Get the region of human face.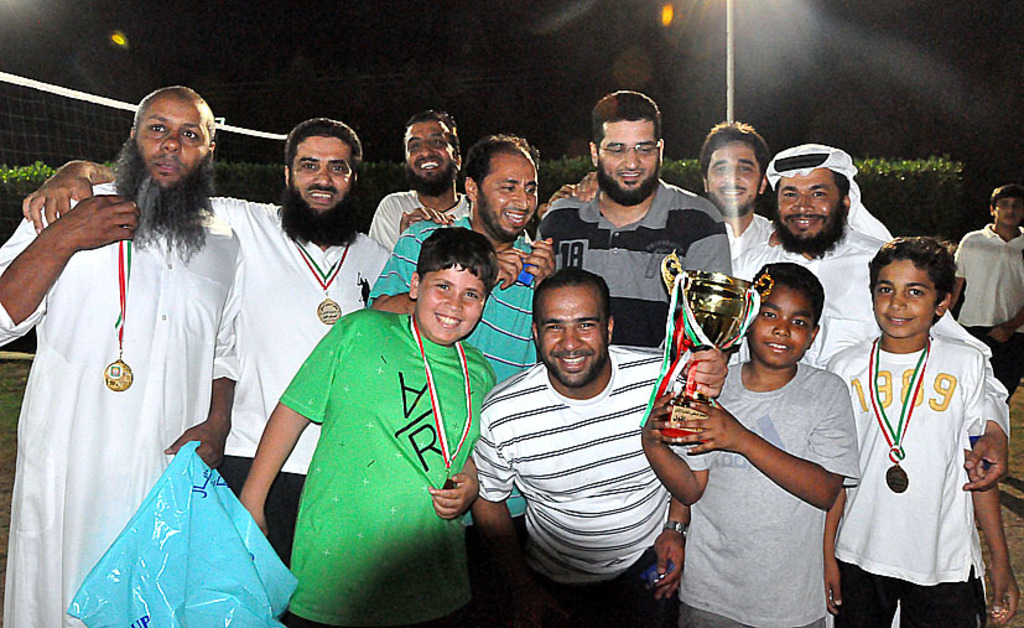
crop(599, 116, 660, 203).
